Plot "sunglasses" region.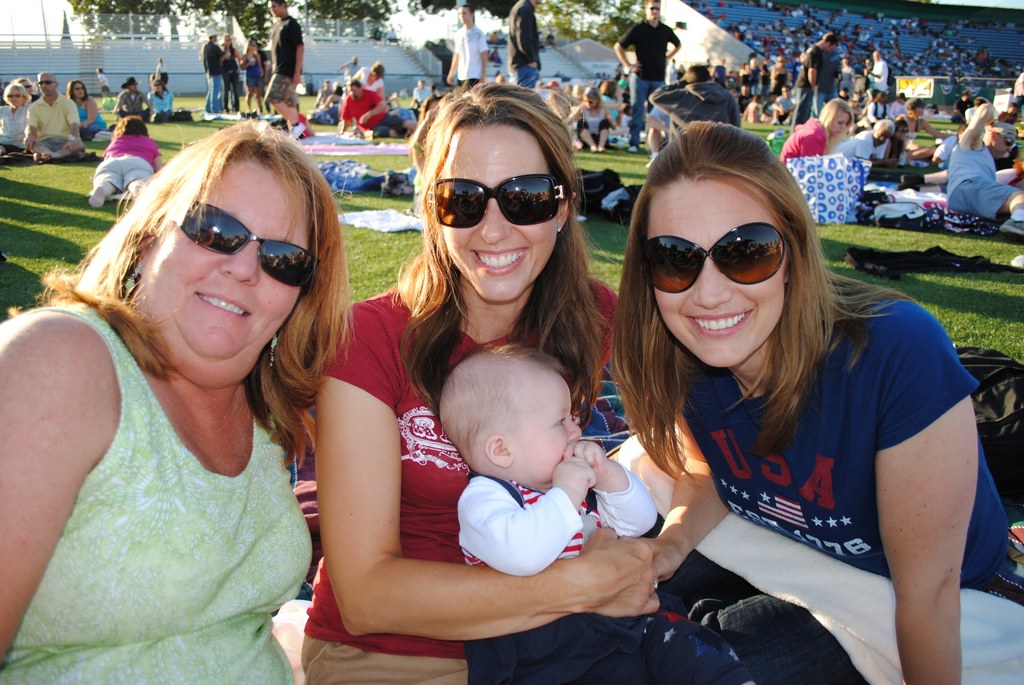
Plotted at (999,135,1016,148).
